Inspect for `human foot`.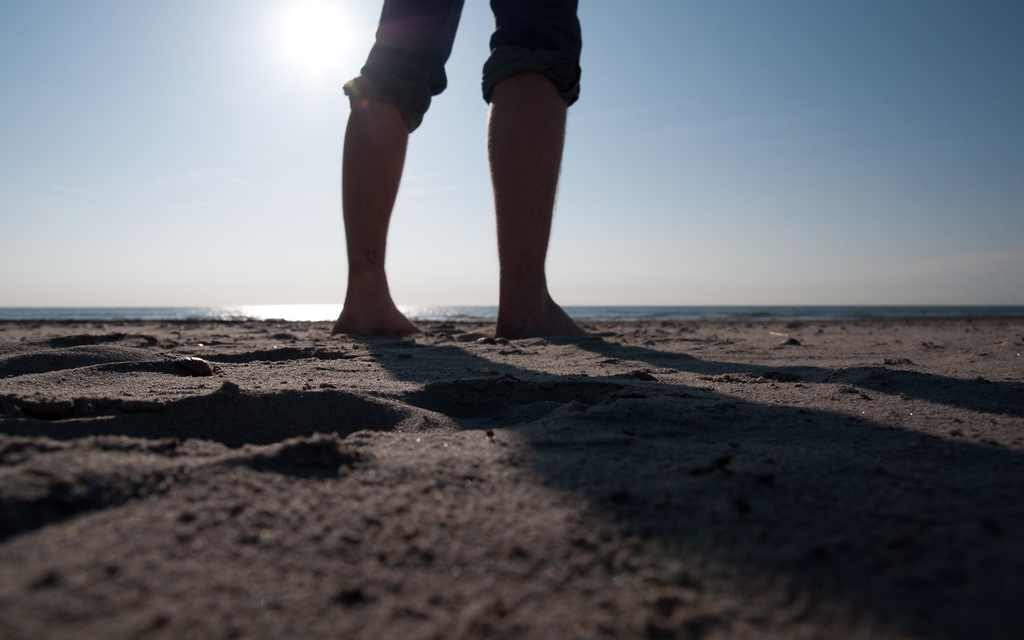
Inspection: <bbox>330, 291, 418, 340</bbox>.
